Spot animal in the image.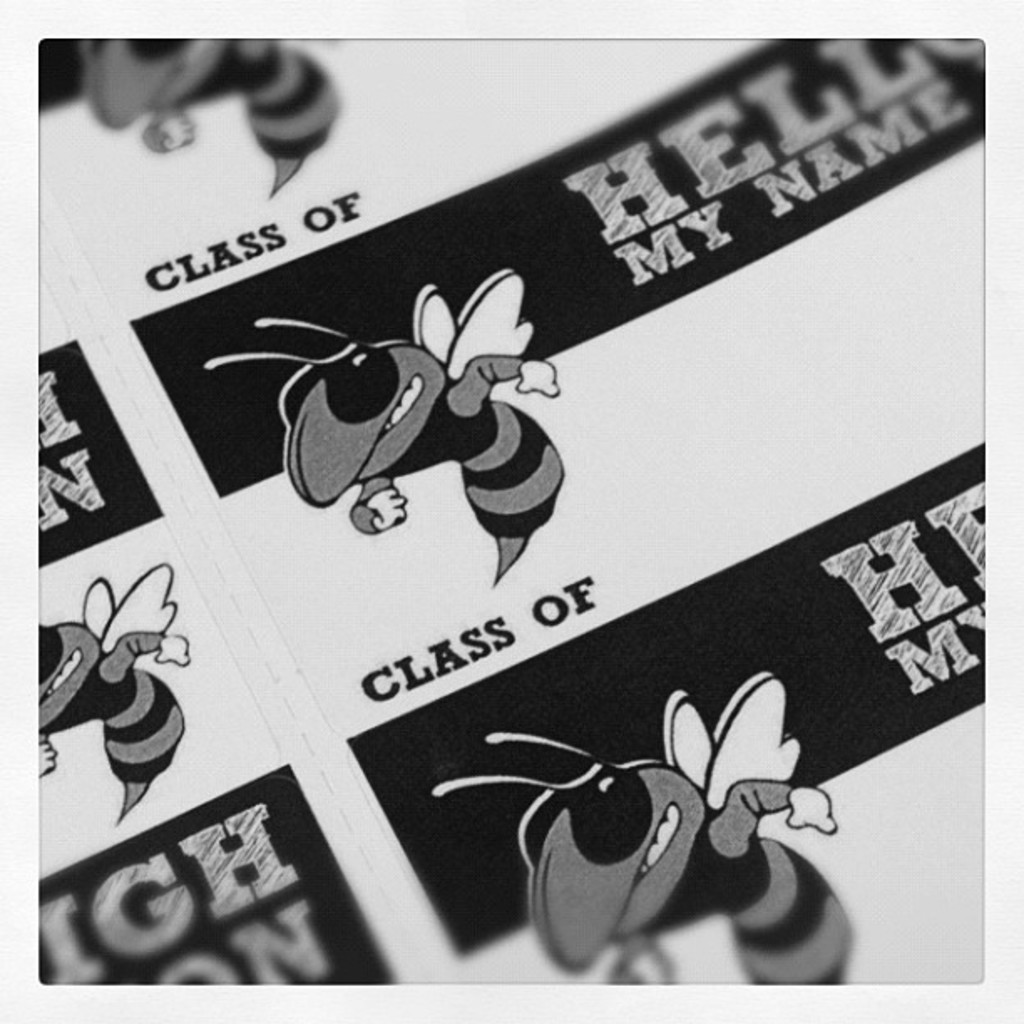
animal found at l=35, t=561, r=184, b=820.
